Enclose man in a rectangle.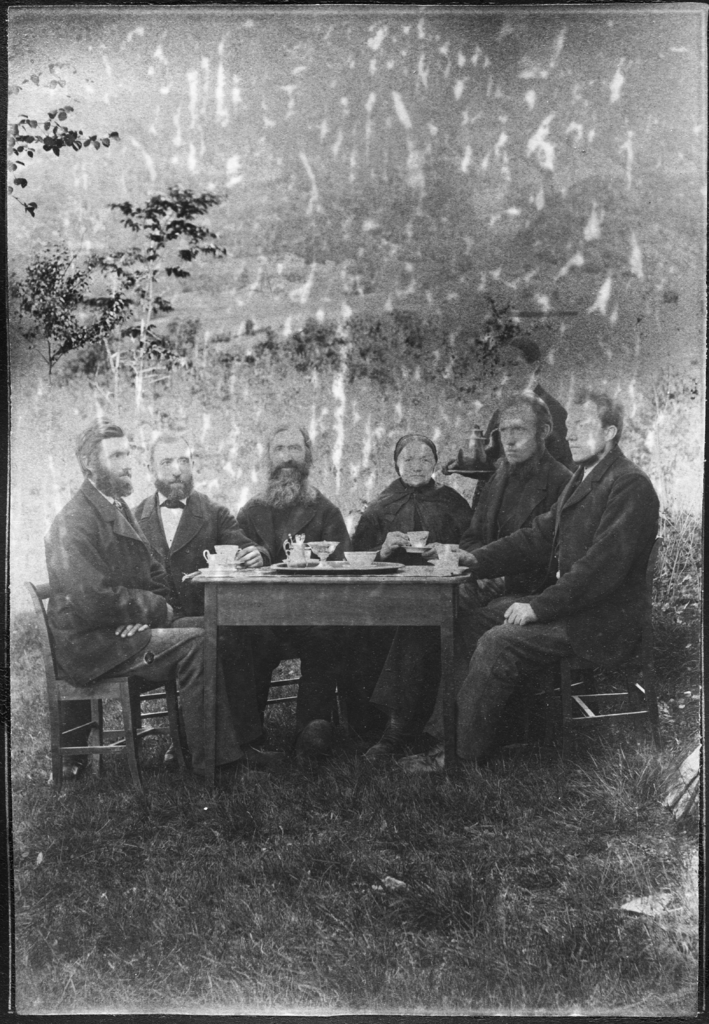
bbox=(54, 416, 266, 772).
